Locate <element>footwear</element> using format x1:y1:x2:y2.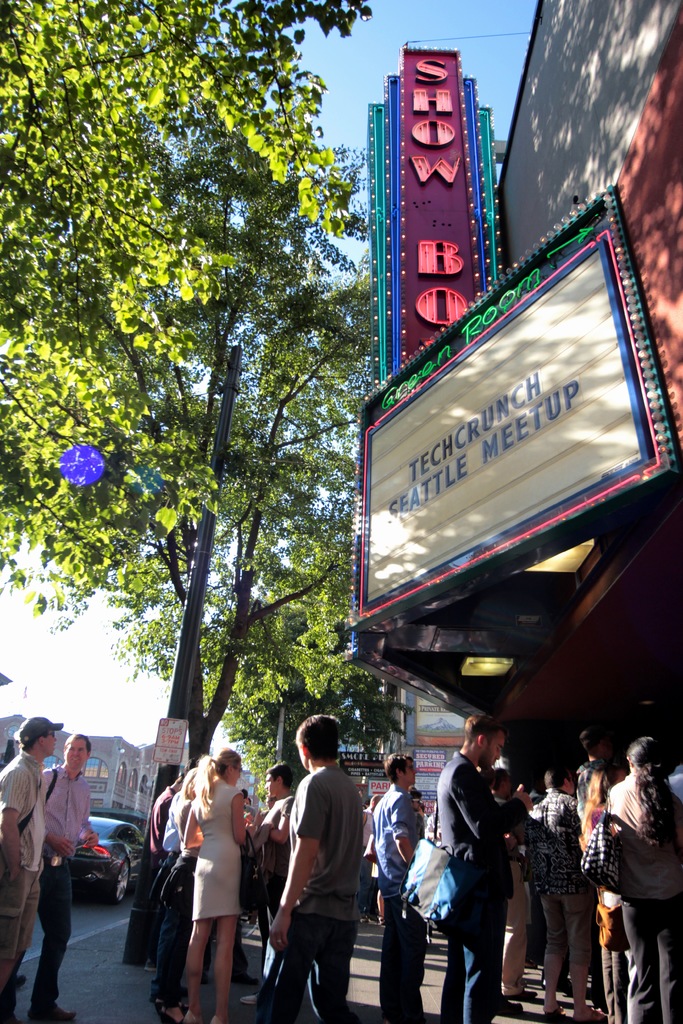
238:989:262:1007.
